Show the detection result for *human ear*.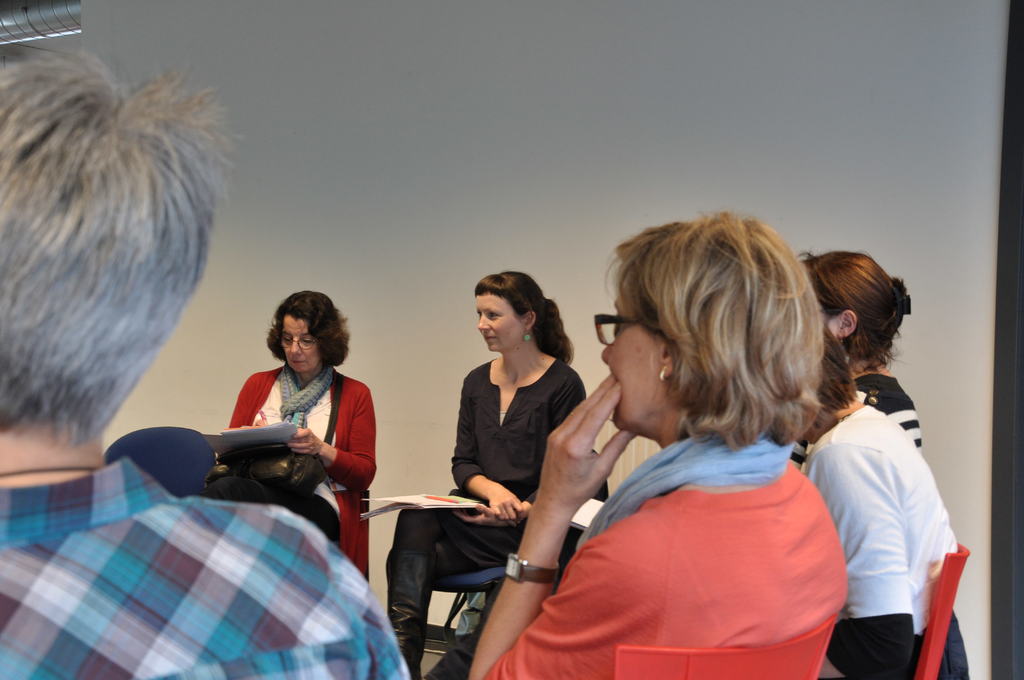
box=[659, 337, 675, 378].
